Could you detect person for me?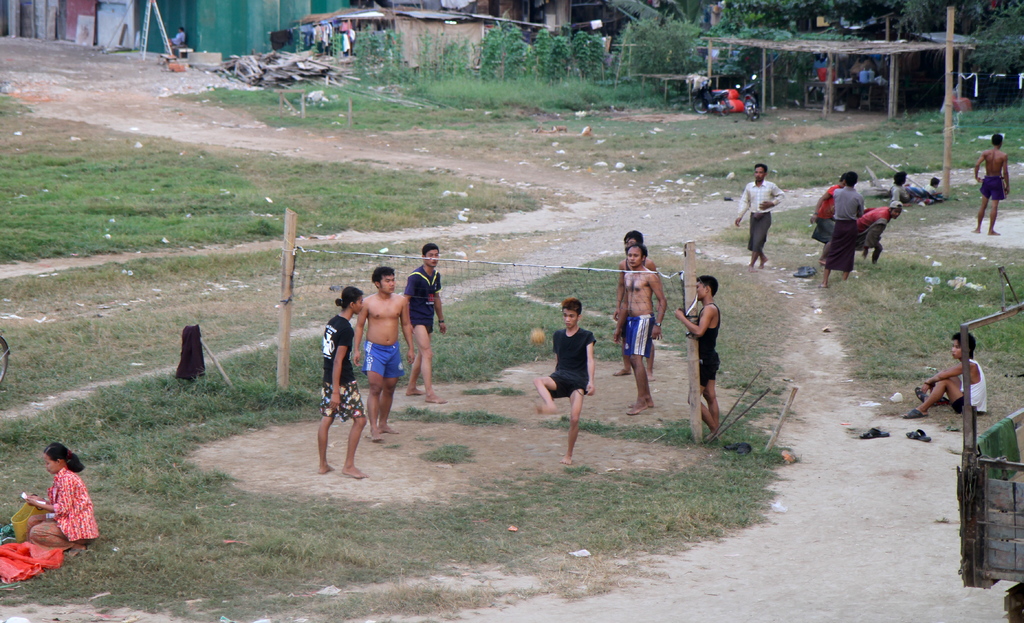
Detection result: <box>971,130,1012,237</box>.
